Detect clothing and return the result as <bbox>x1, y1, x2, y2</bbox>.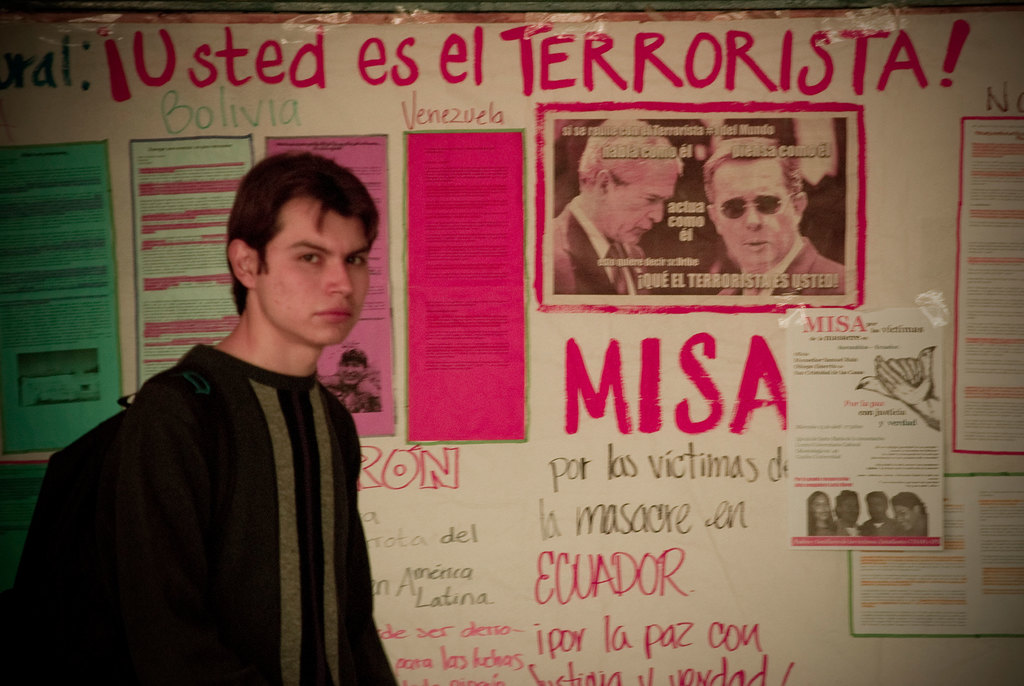
<bbox>809, 521, 839, 535</bbox>.
